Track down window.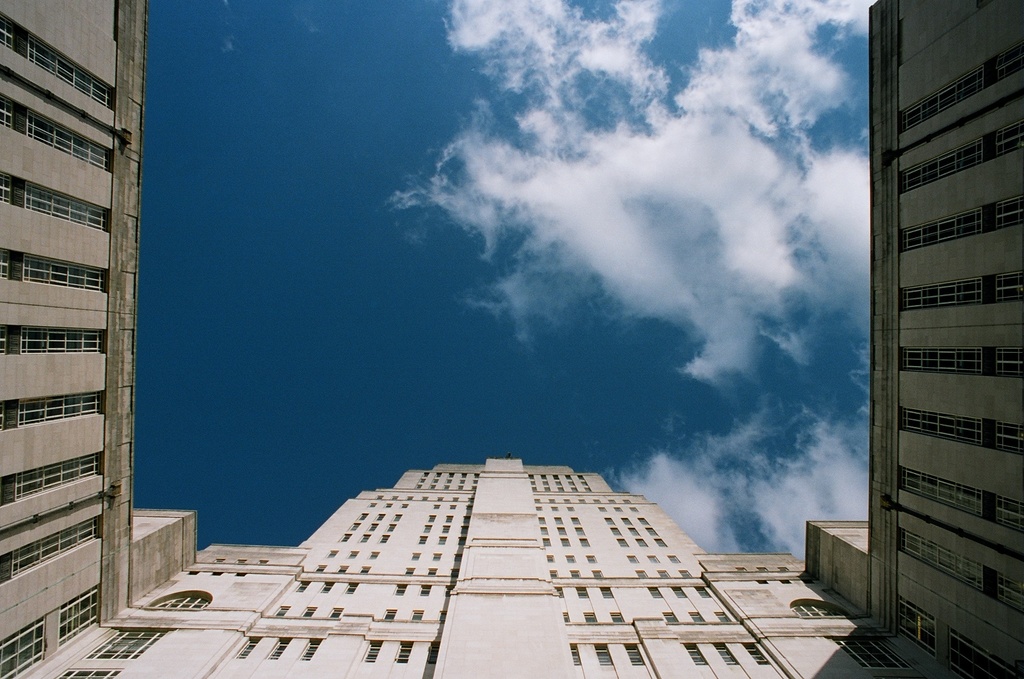
Tracked to l=312, t=562, r=327, b=571.
